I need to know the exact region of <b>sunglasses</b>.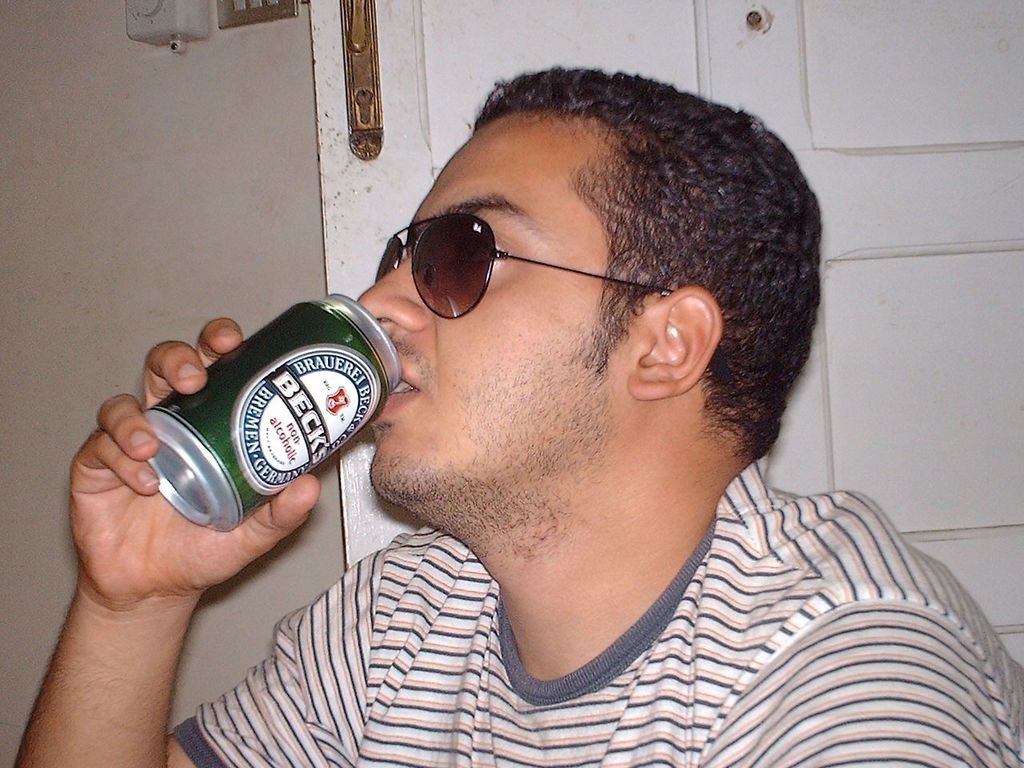
Region: <box>374,213,671,319</box>.
